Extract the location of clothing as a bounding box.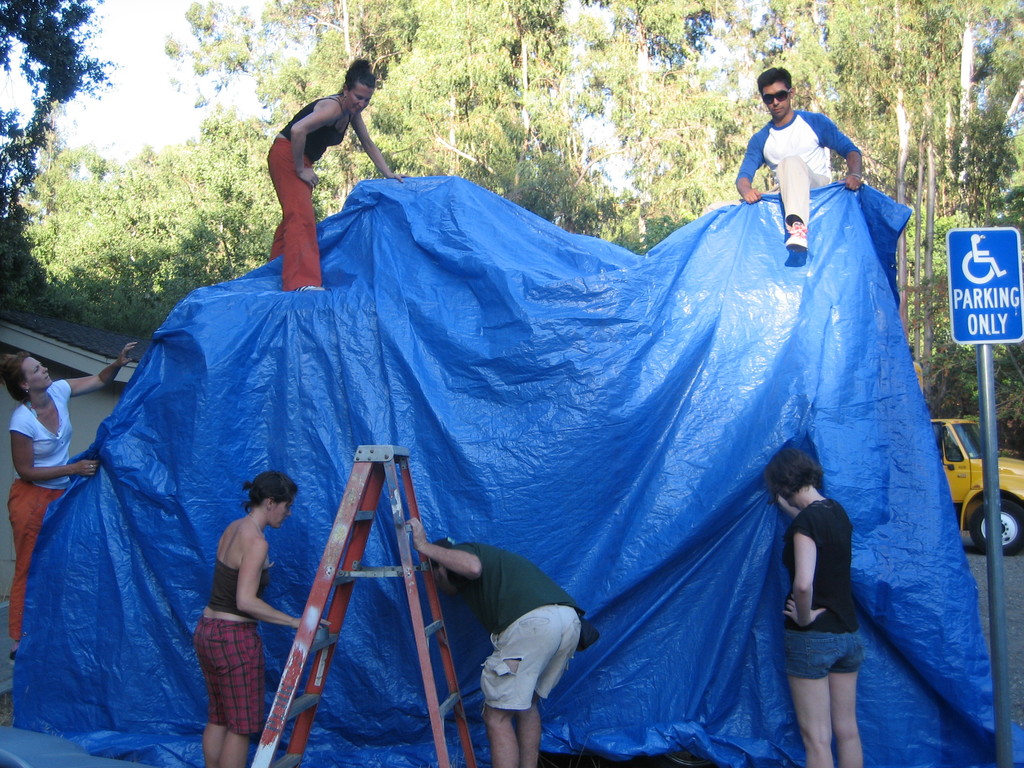
<region>739, 88, 862, 240</region>.
